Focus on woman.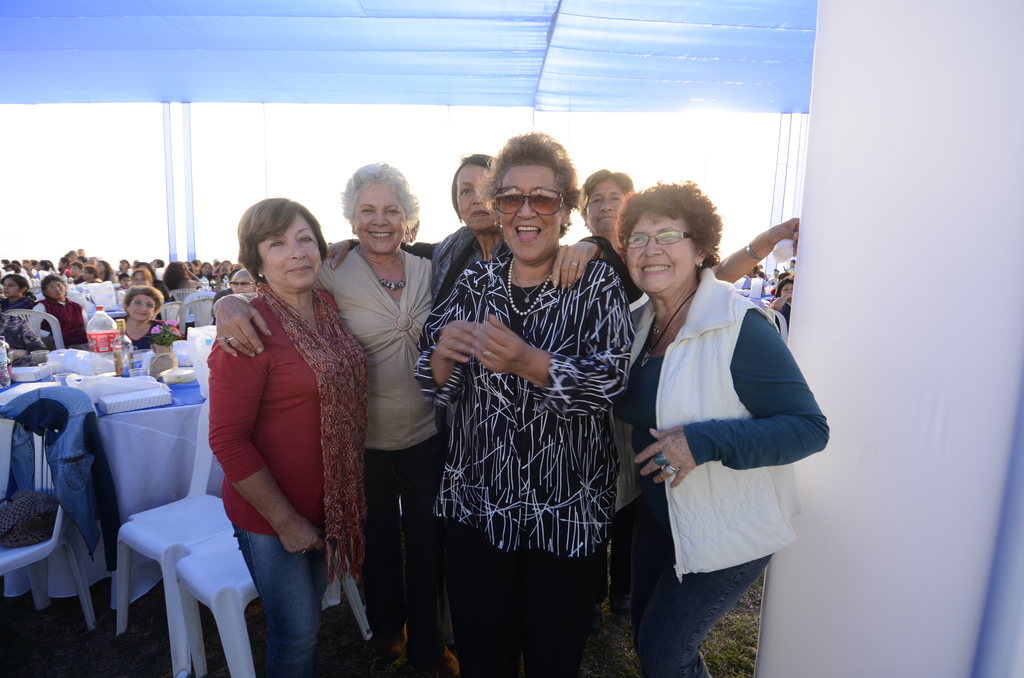
Focused at bbox=(130, 266, 154, 285).
